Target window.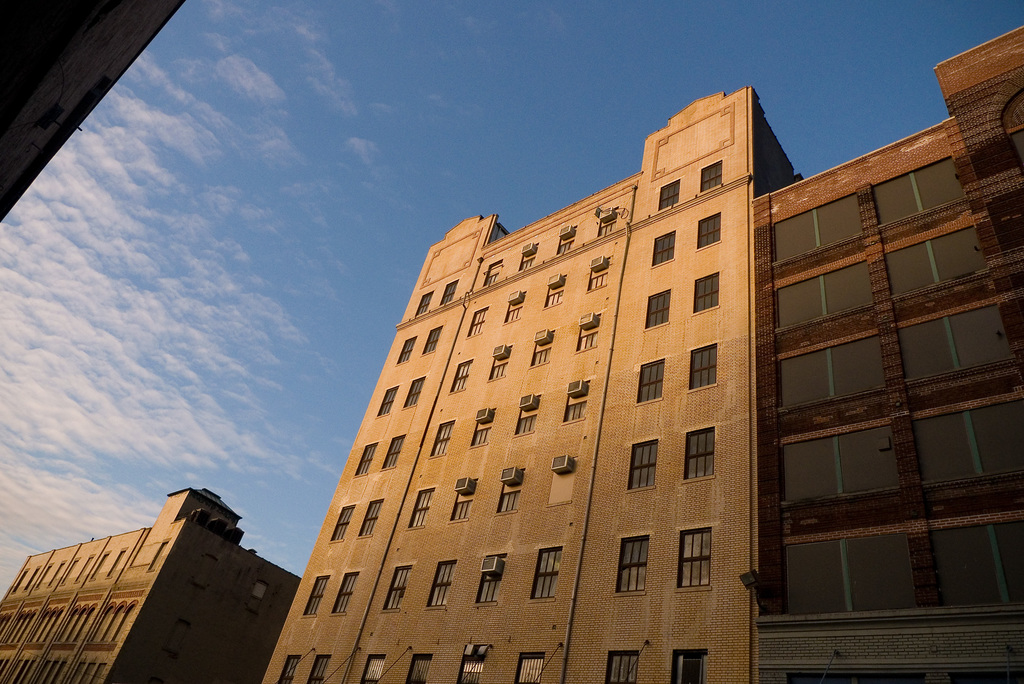
Target region: left=545, top=456, right=570, bottom=529.
